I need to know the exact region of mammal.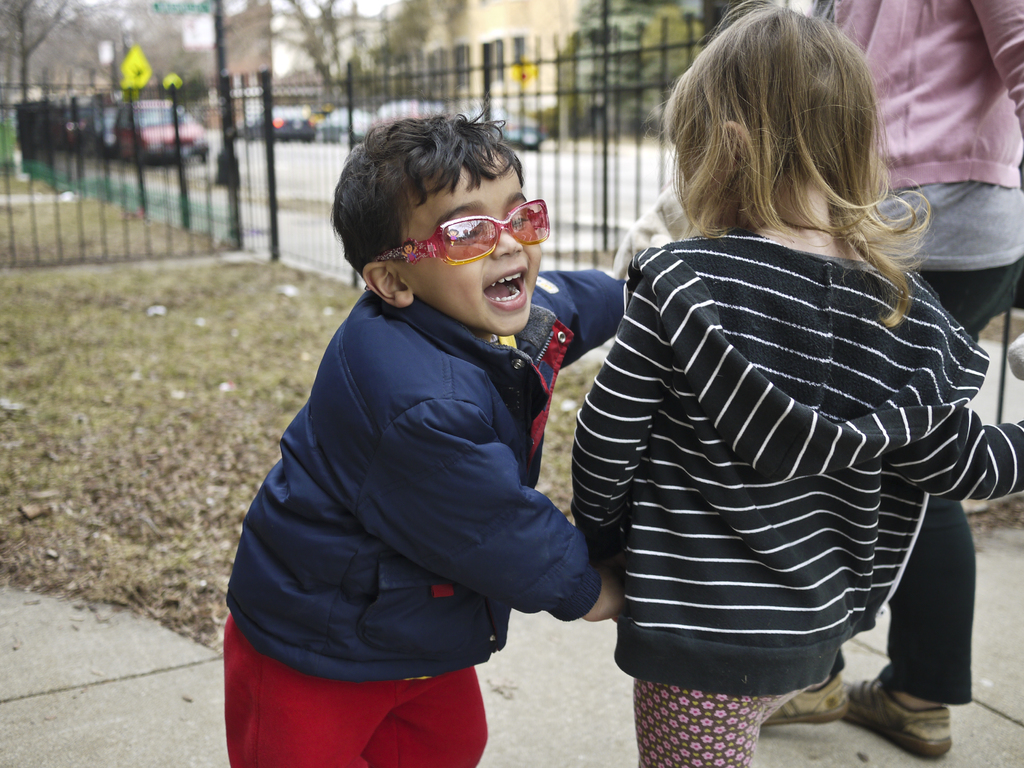
Region: x1=758, y1=0, x2=1023, y2=764.
